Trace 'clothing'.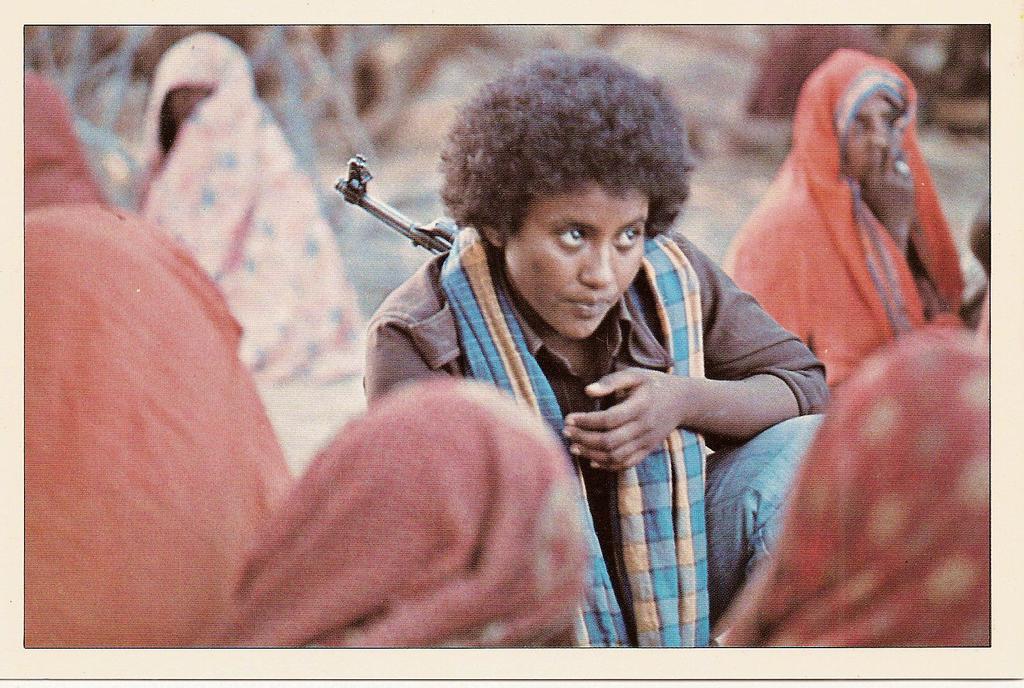
Traced to [left=720, top=44, right=972, bottom=391].
